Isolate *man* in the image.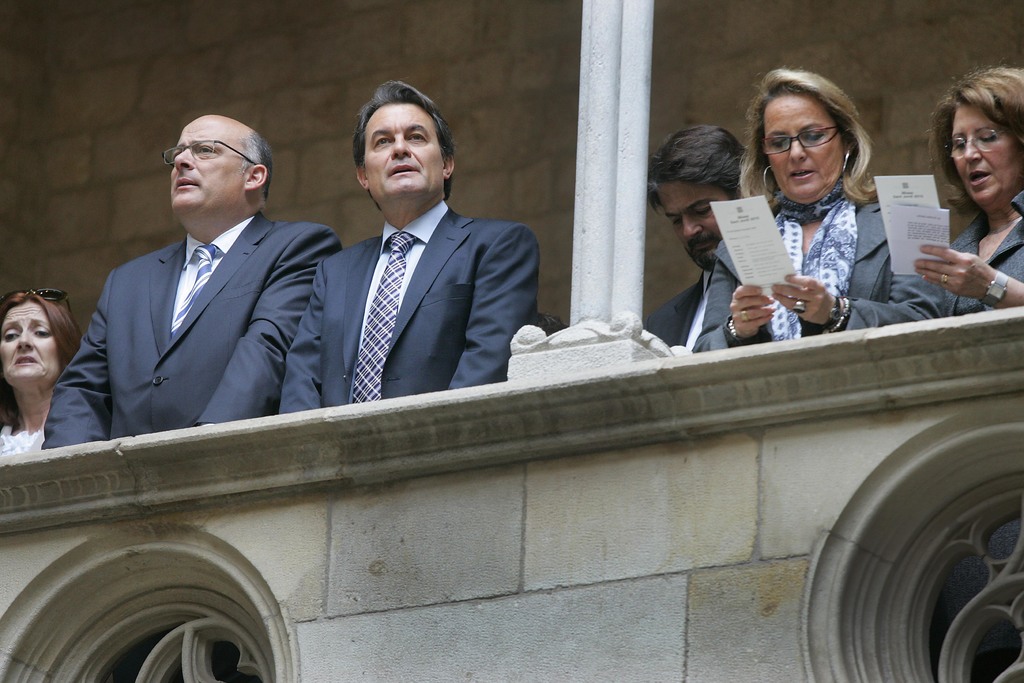
Isolated region: bbox(636, 129, 755, 372).
